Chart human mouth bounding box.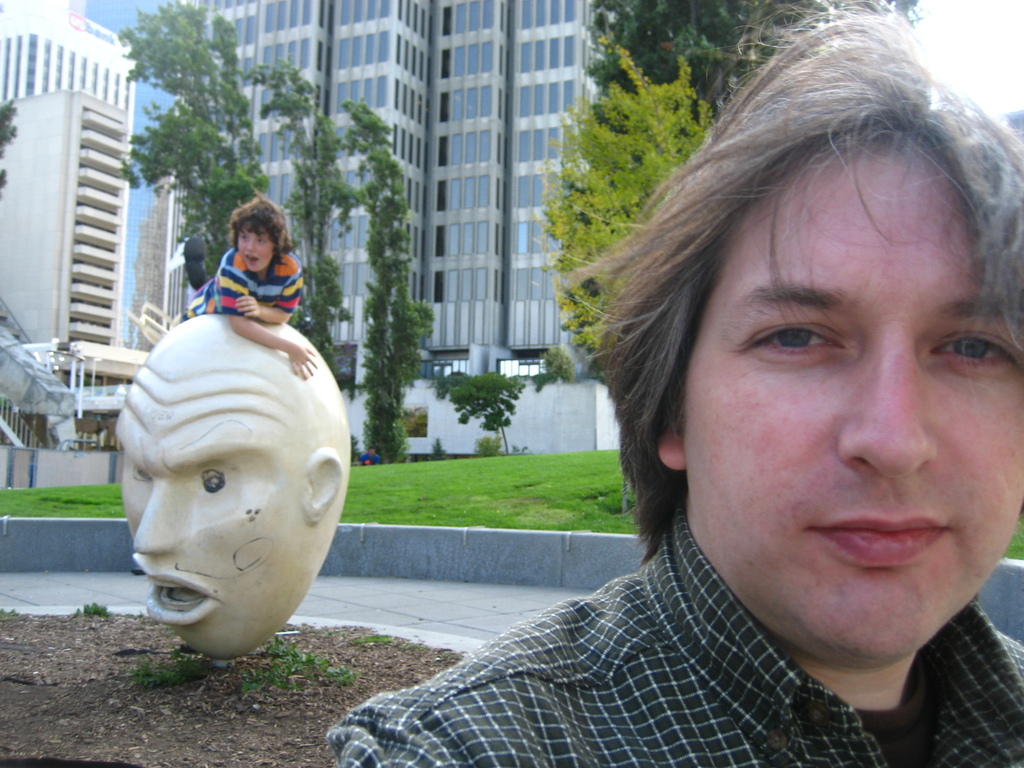
Charted: 803/500/961/570.
